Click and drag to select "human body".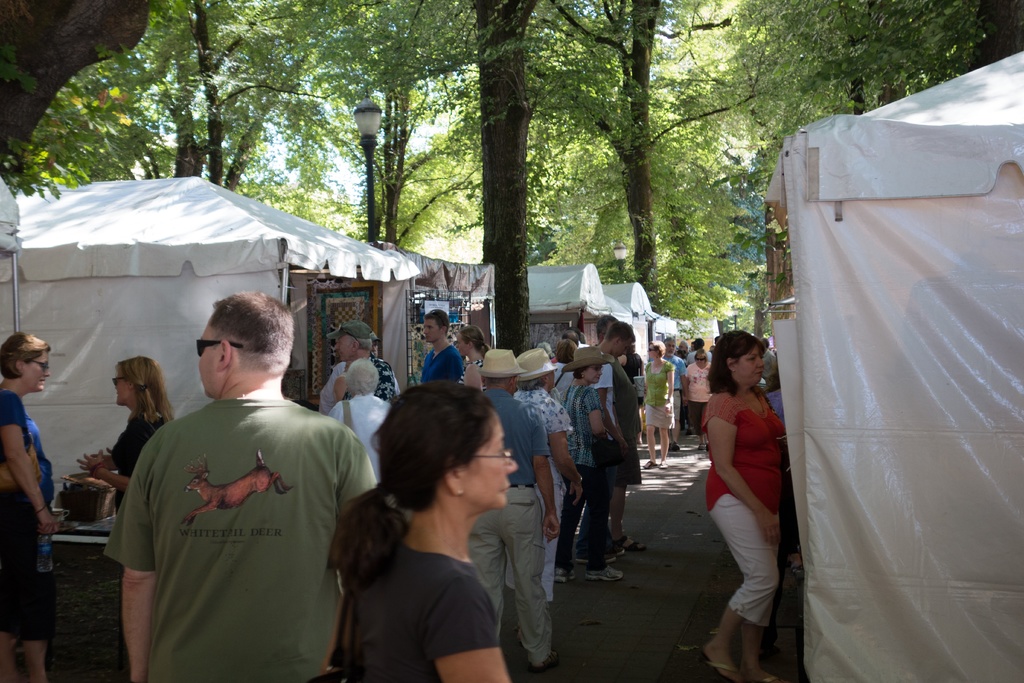
Selection: region(662, 339, 685, 447).
